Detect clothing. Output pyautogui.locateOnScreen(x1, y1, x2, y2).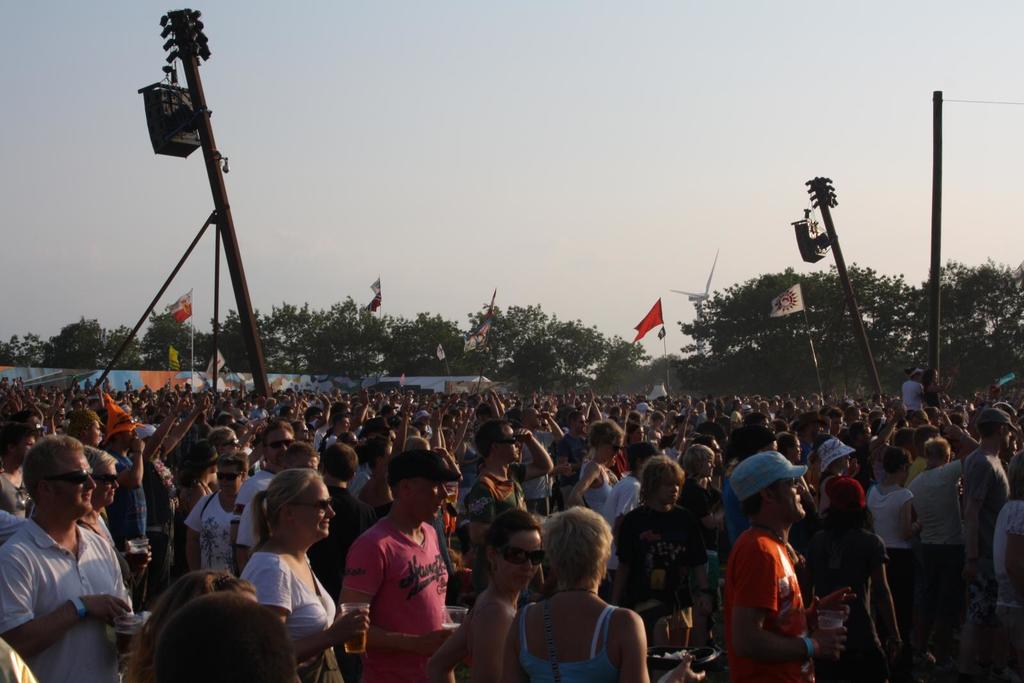
pyautogui.locateOnScreen(0, 467, 36, 522).
